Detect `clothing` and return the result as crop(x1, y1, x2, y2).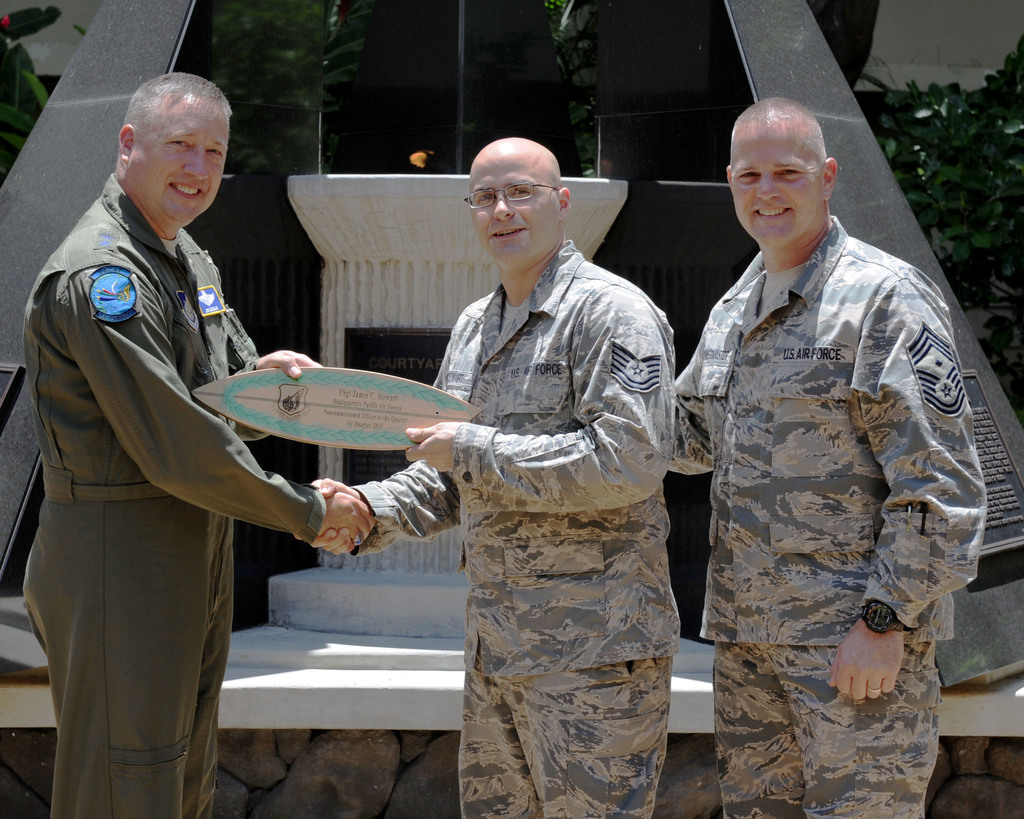
crop(334, 234, 683, 818).
